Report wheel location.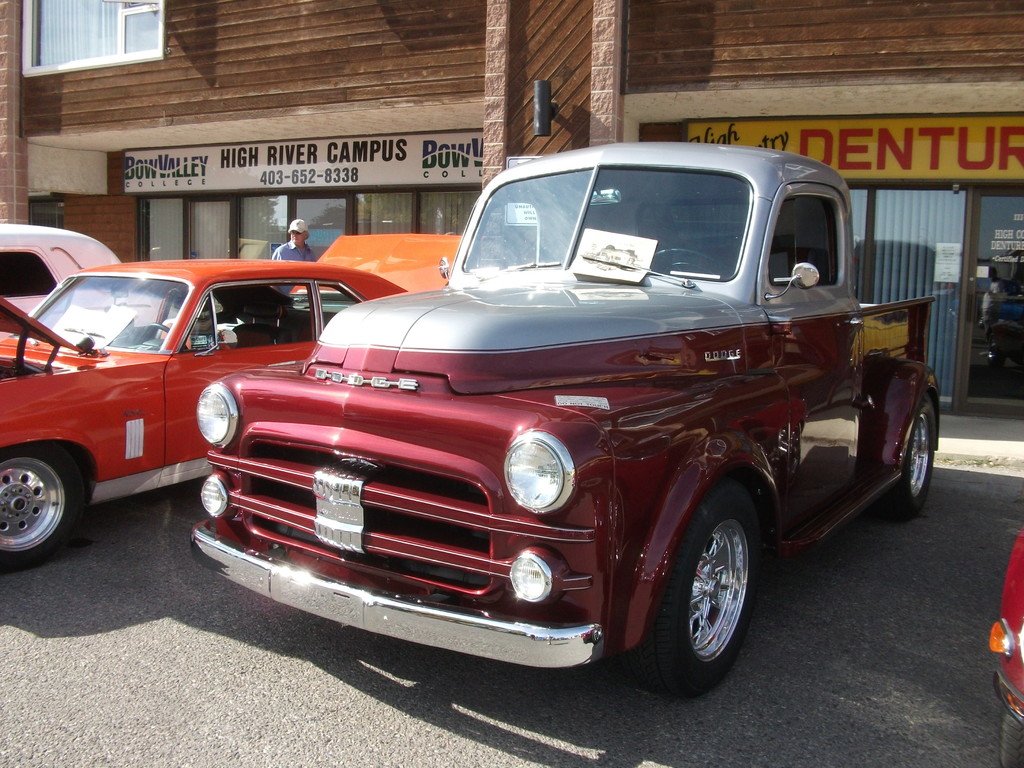
Report: region(0, 442, 89, 570).
